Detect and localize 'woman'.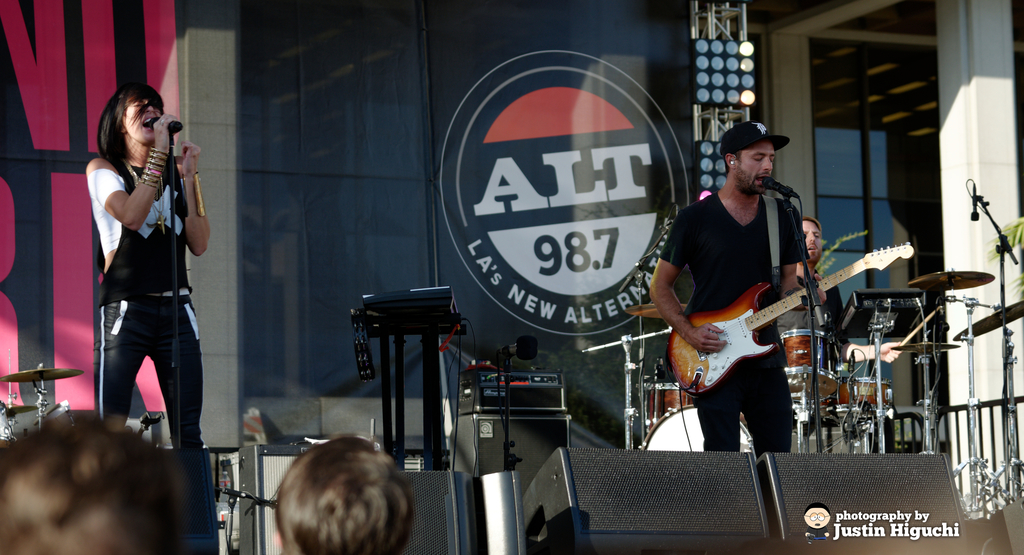
Localized at [82,70,205,478].
